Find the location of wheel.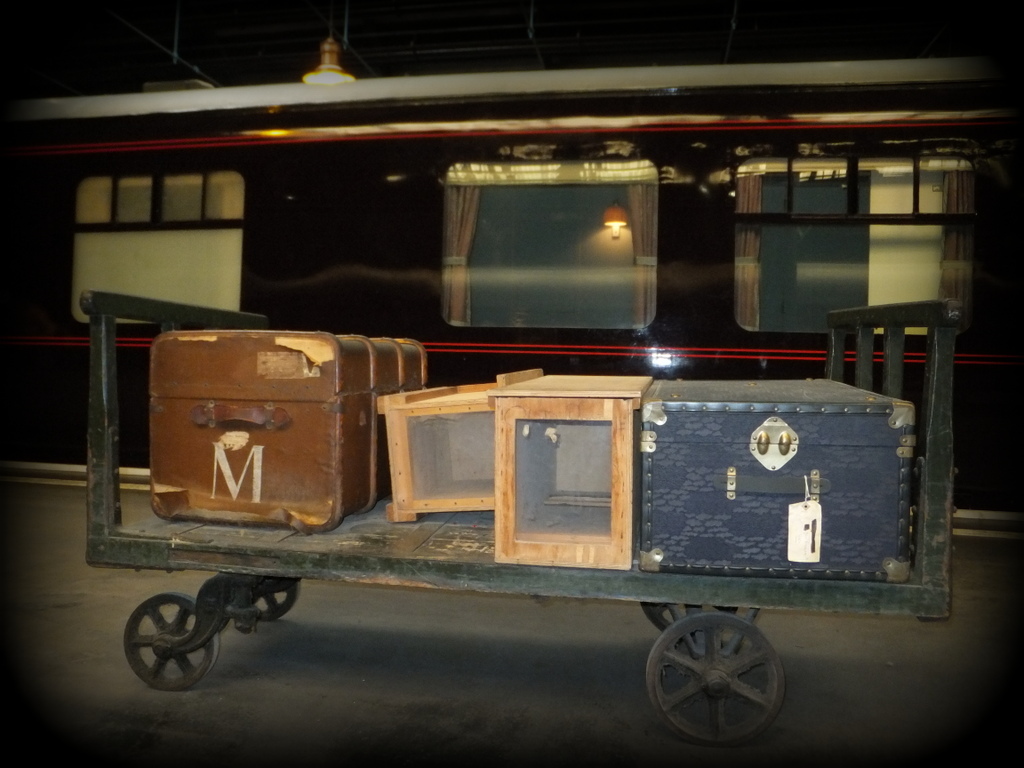
Location: [642,607,736,643].
